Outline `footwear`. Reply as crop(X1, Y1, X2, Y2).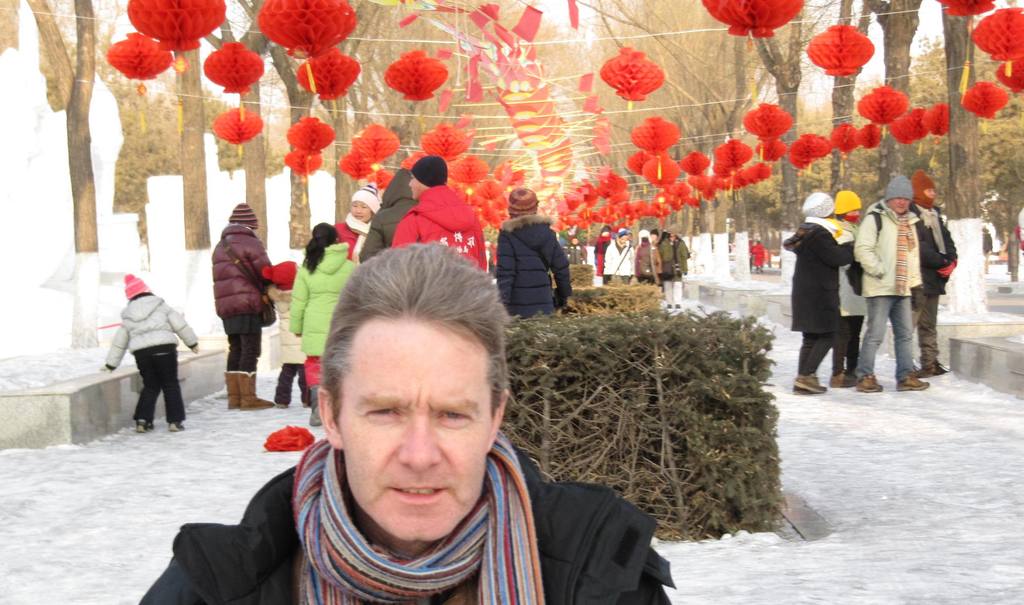
crop(671, 303, 685, 312).
